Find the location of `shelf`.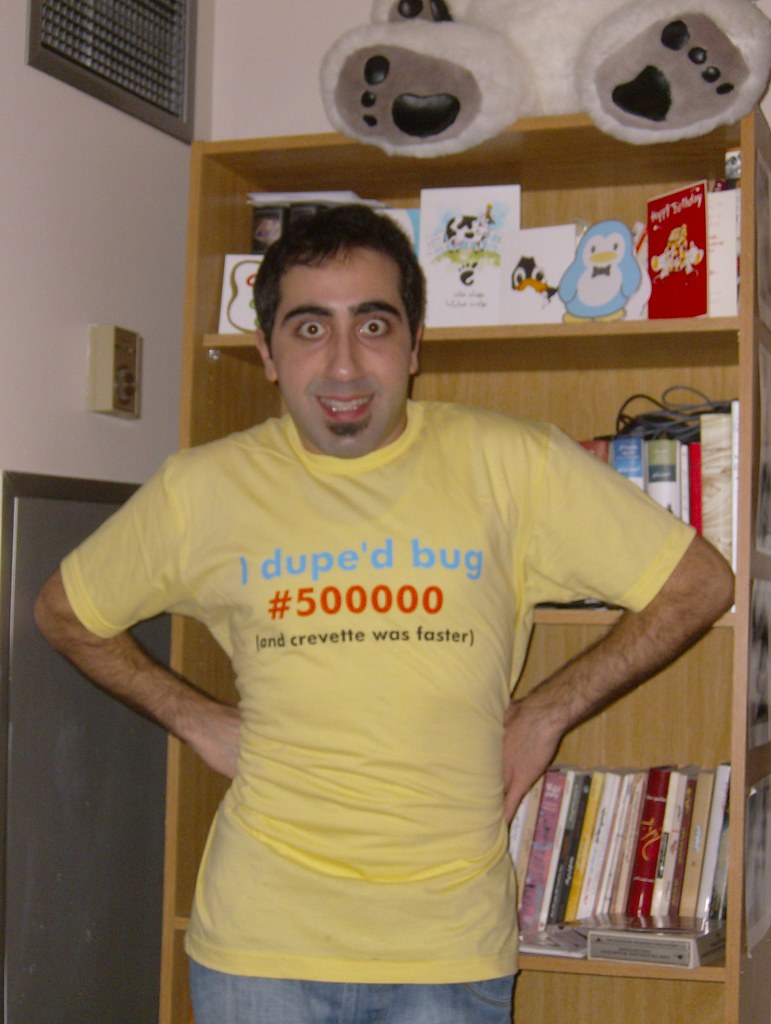
Location: <bbox>206, 127, 770, 353</bbox>.
